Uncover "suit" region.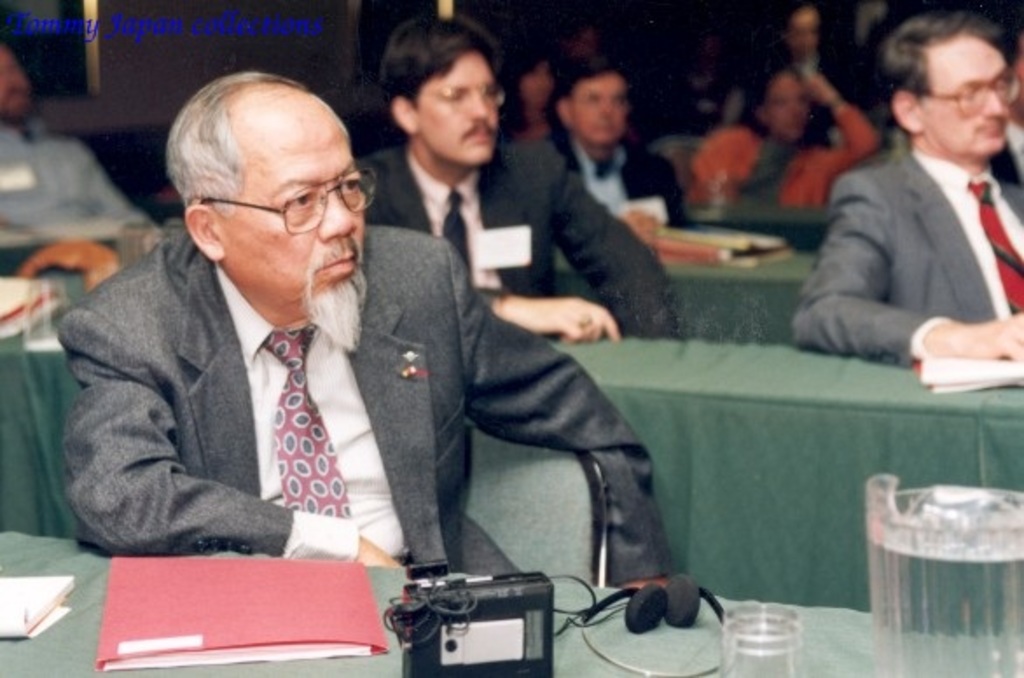
Uncovered: (x1=792, y1=147, x2=1022, y2=365).
